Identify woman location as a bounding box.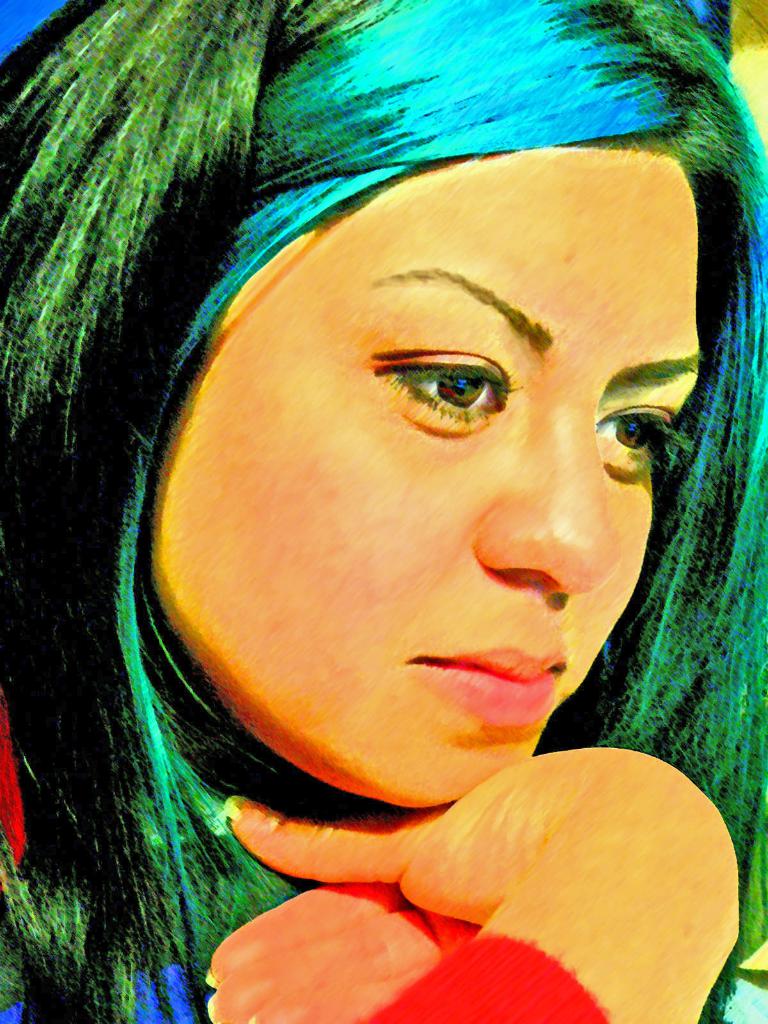
Rect(0, 0, 767, 1023).
